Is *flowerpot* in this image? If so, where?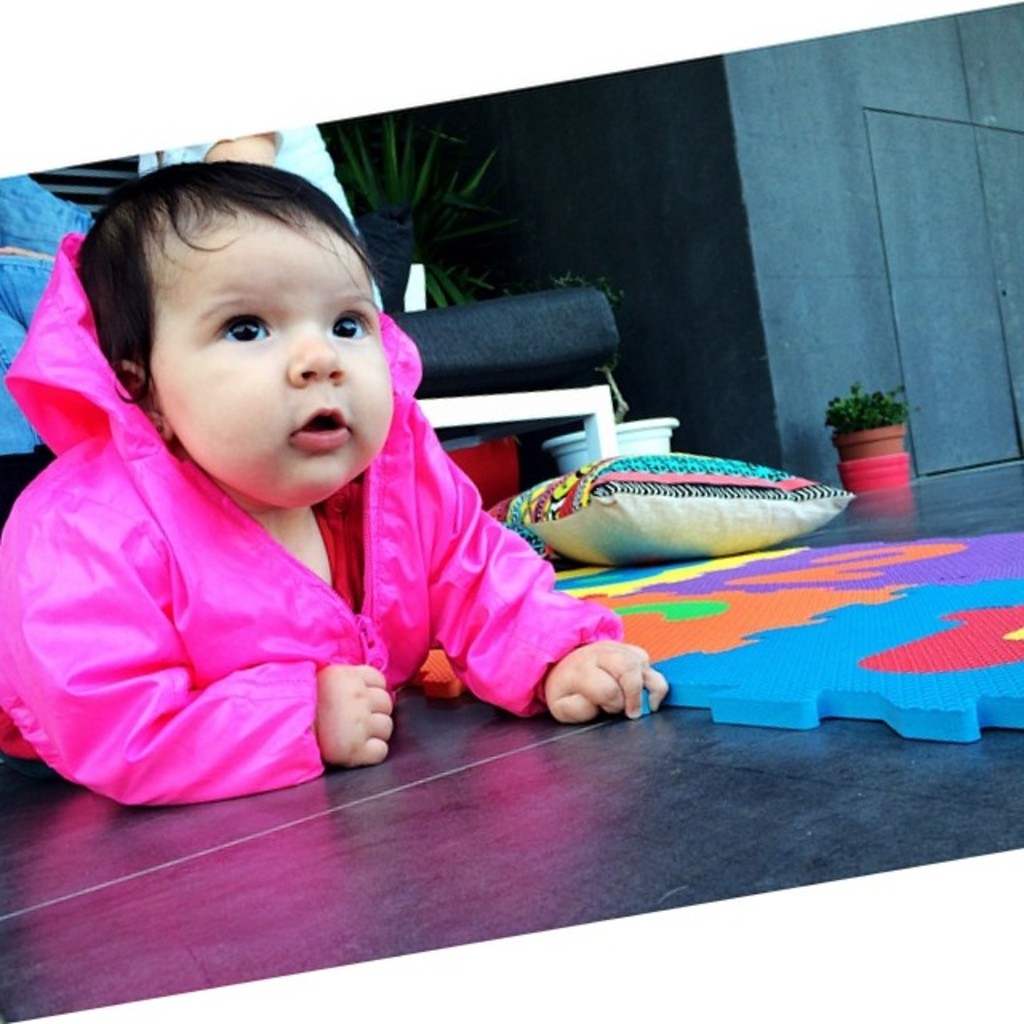
Yes, at 826 426 906 462.
